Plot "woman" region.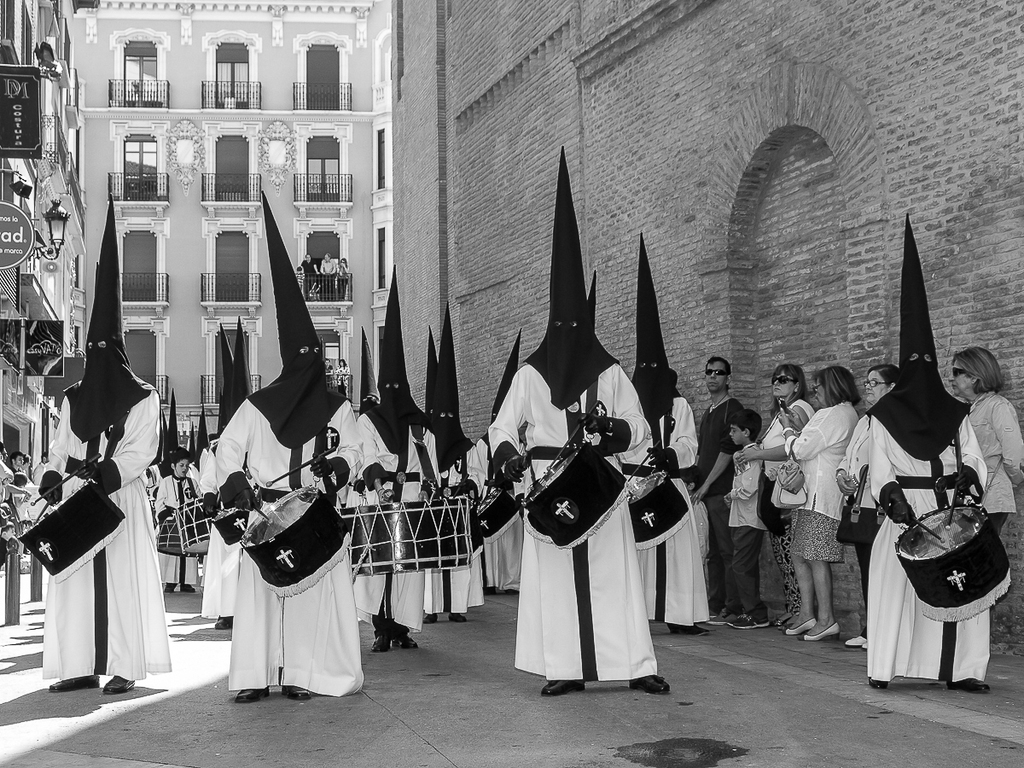
Plotted at [x1=777, y1=364, x2=867, y2=640].
